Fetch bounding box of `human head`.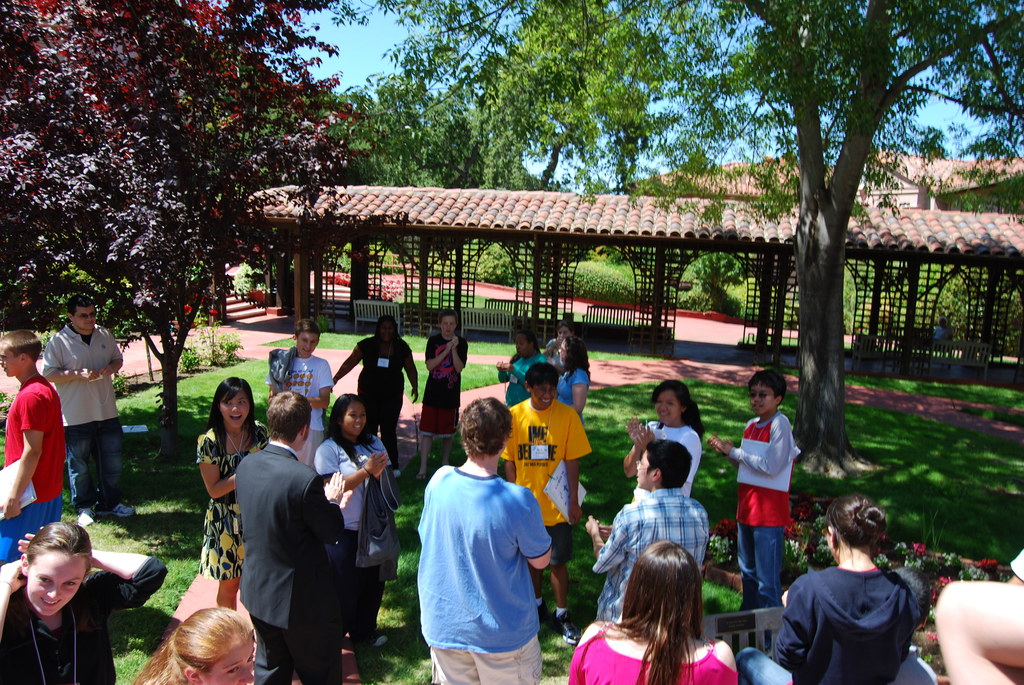
Bbox: (x1=622, y1=540, x2=705, y2=635).
